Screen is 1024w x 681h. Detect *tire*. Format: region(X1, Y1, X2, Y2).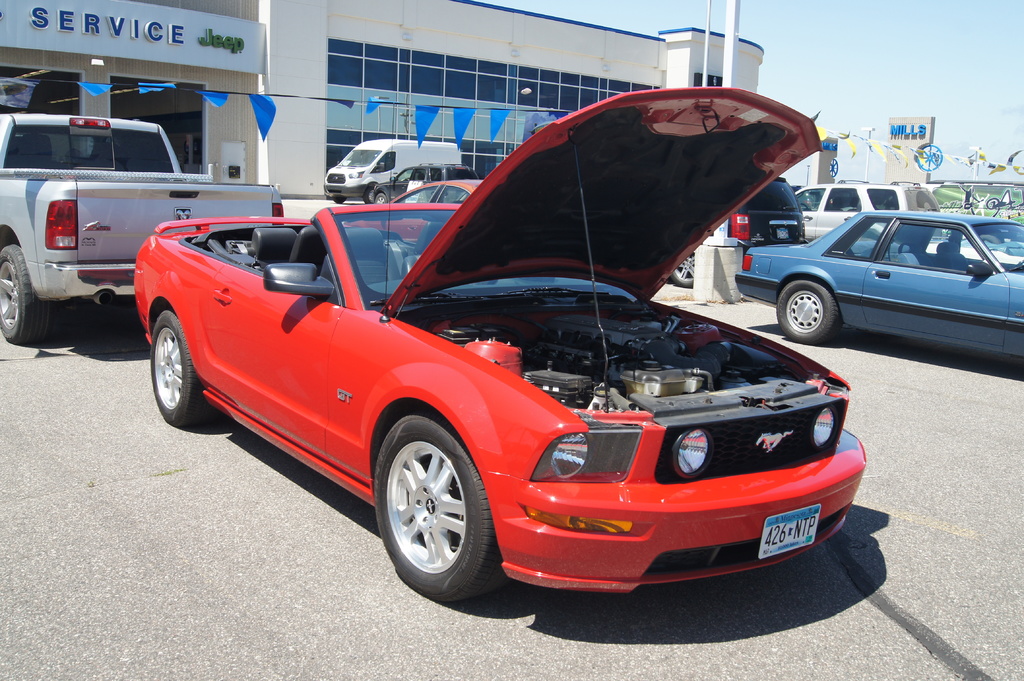
region(369, 409, 509, 602).
